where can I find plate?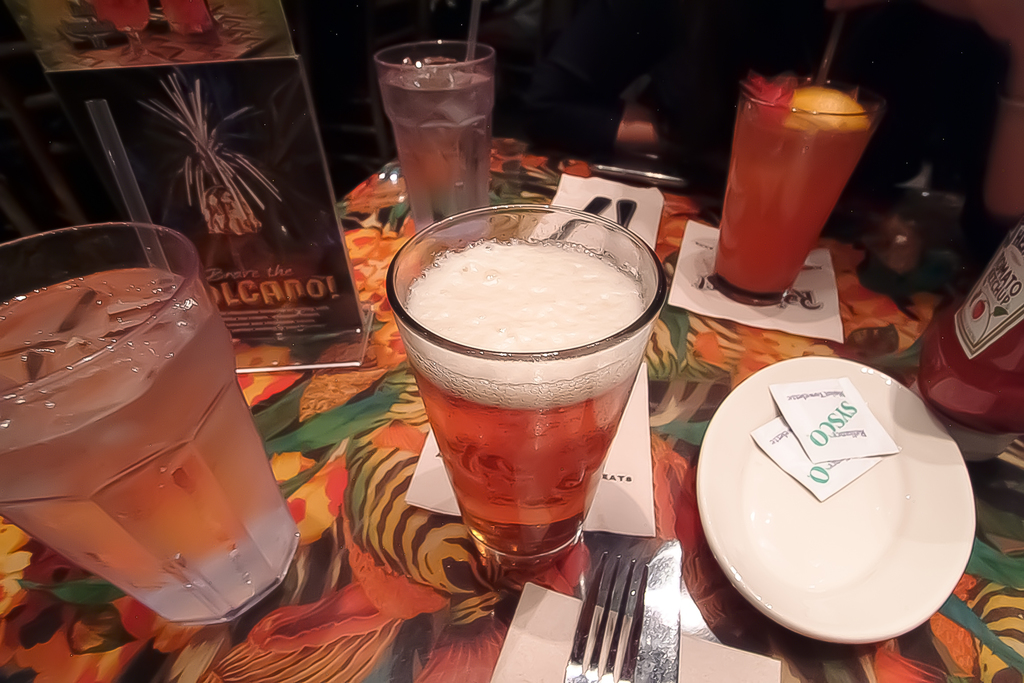
You can find it at (x1=694, y1=350, x2=970, y2=639).
